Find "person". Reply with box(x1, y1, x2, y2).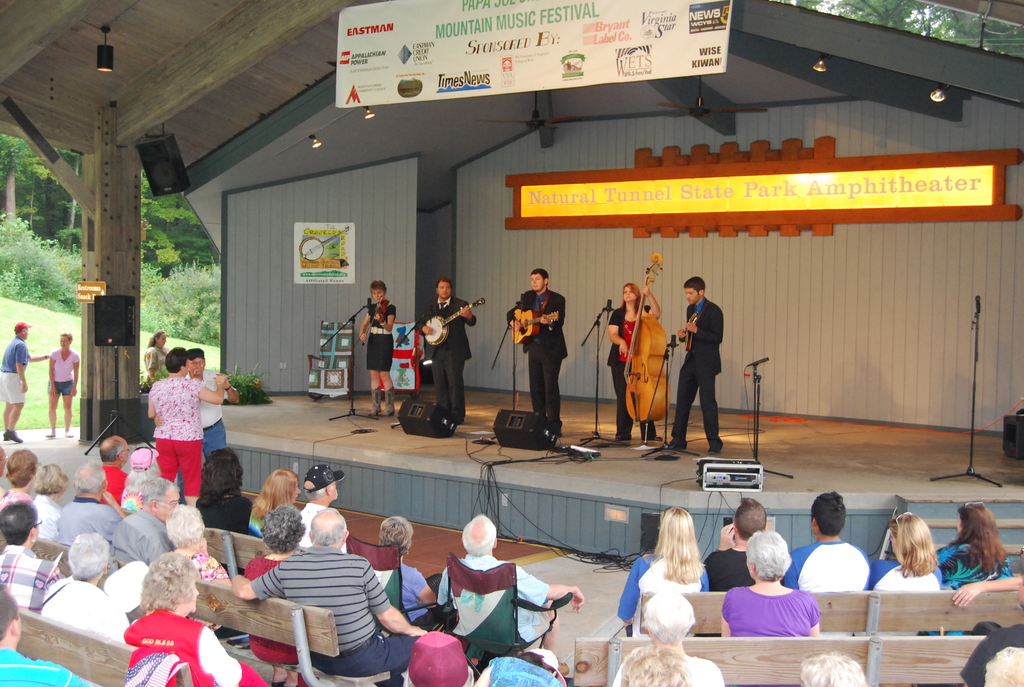
box(145, 345, 225, 509).
